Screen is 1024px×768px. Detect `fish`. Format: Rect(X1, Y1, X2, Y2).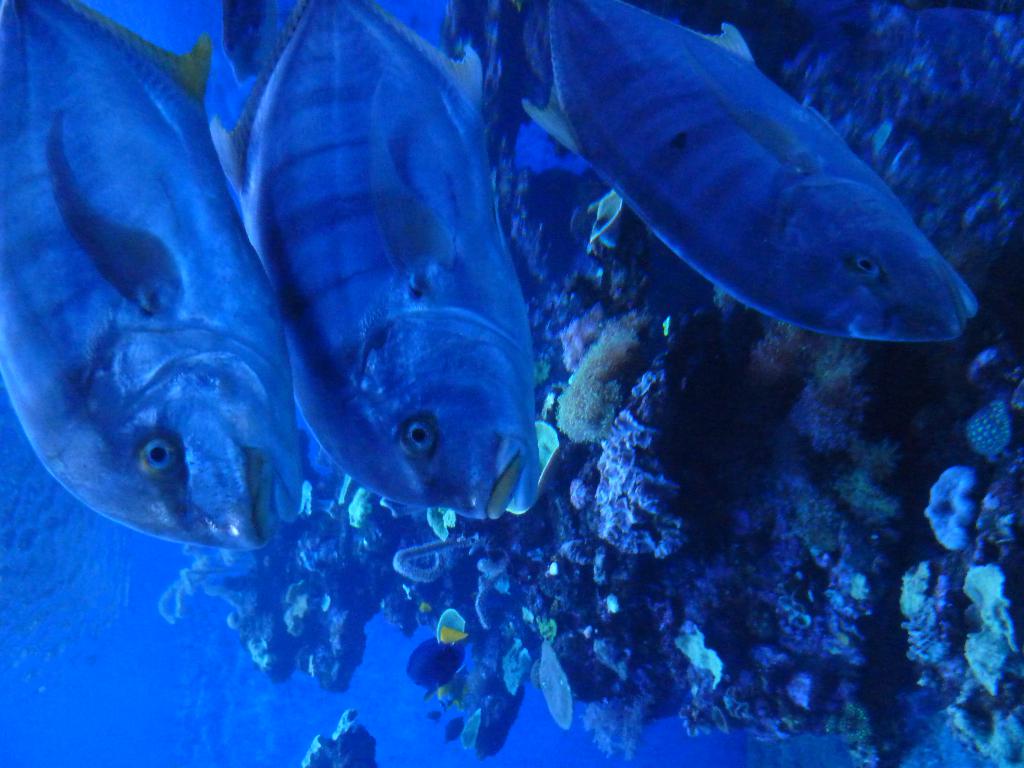
Rect(0, 0, 293, 542).
